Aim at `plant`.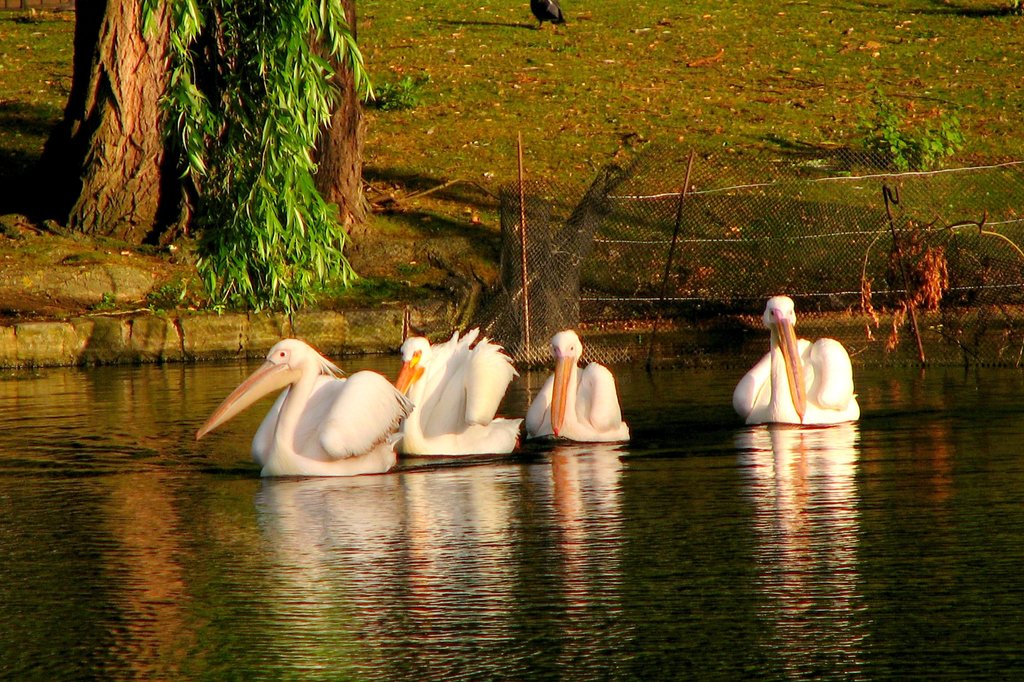
Aimed at BBox(844, 88, 964, 193).
